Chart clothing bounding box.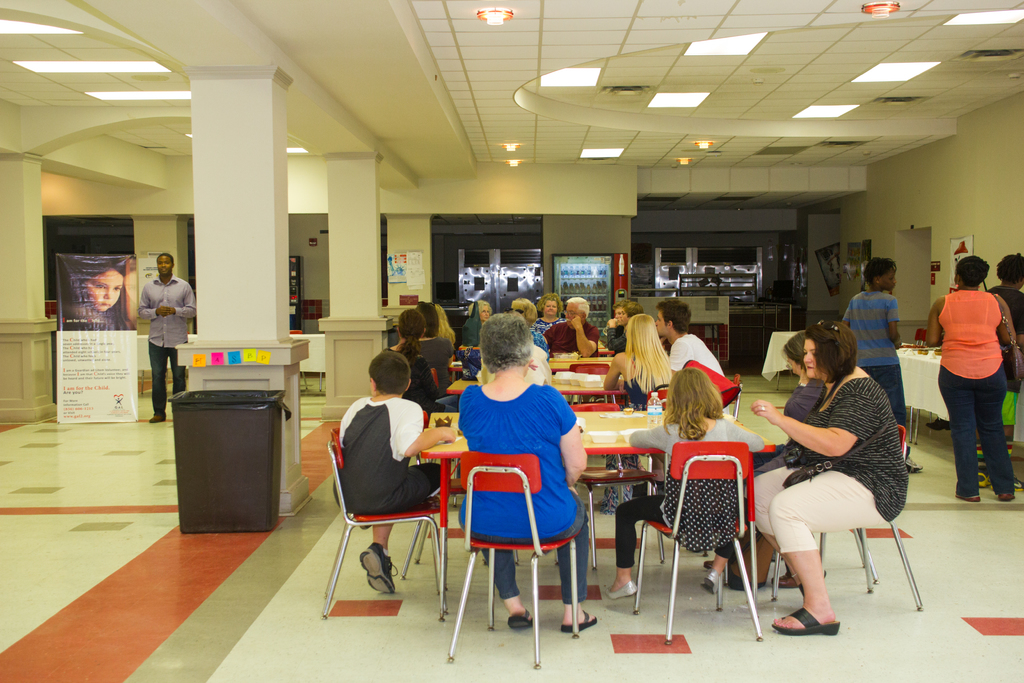
Charted: 614 418 765 573.
